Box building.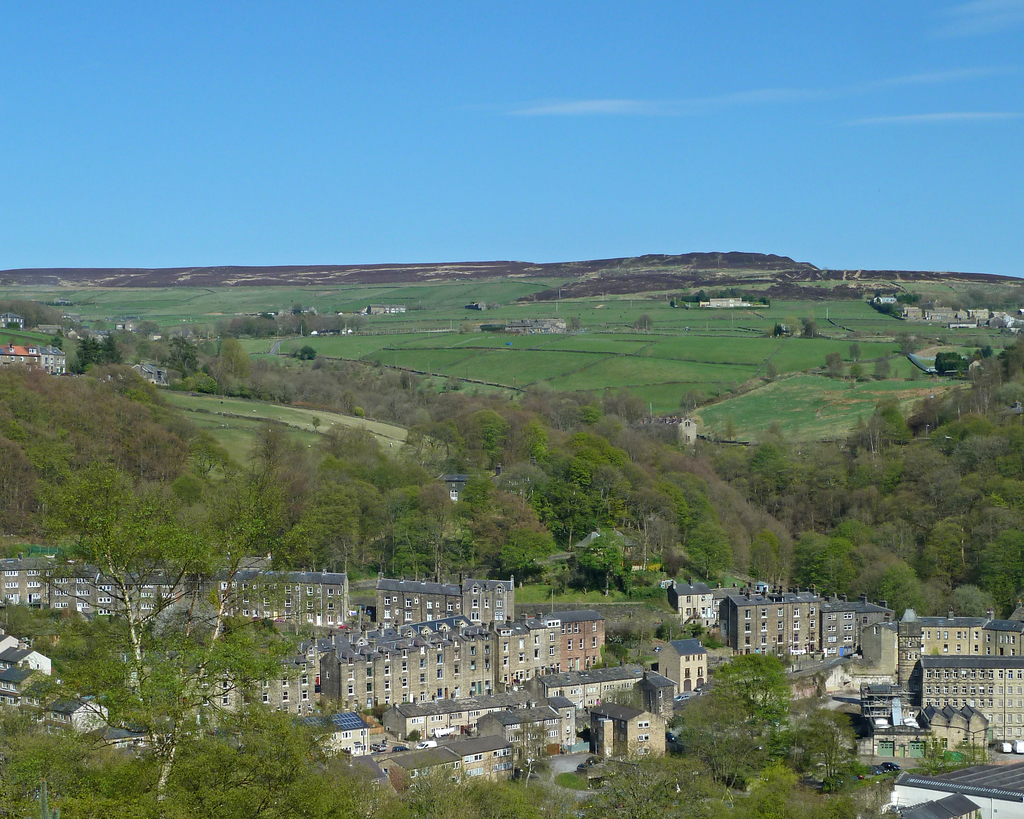
{"left": 500, "top": 315, "right": 565, "bottom": 336}.
